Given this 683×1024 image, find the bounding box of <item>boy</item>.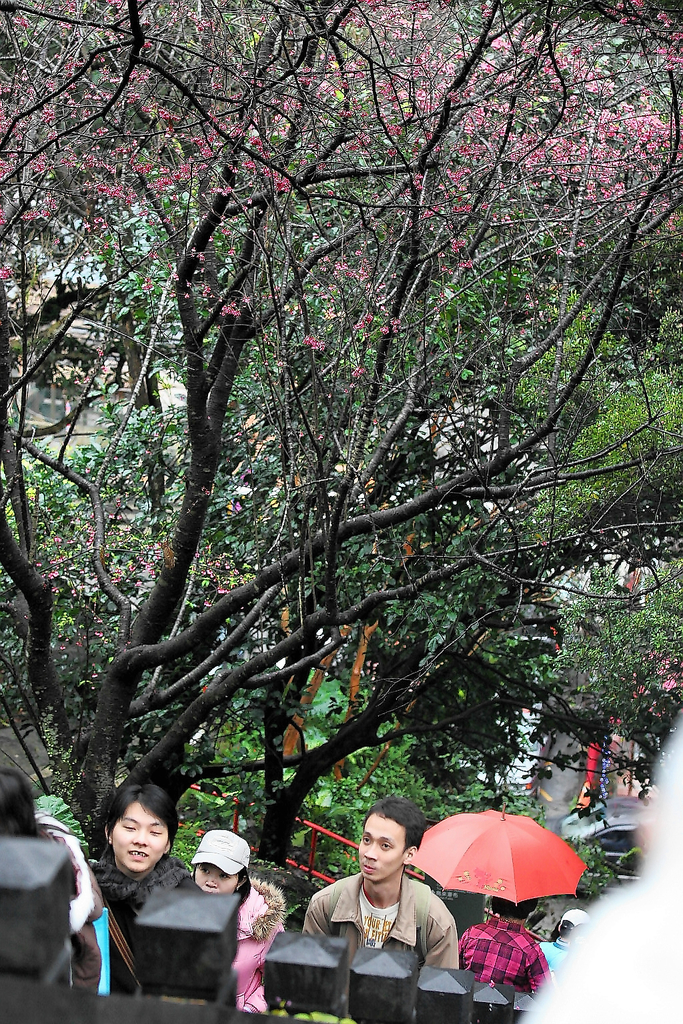
region(295, 799, 476, 959).
